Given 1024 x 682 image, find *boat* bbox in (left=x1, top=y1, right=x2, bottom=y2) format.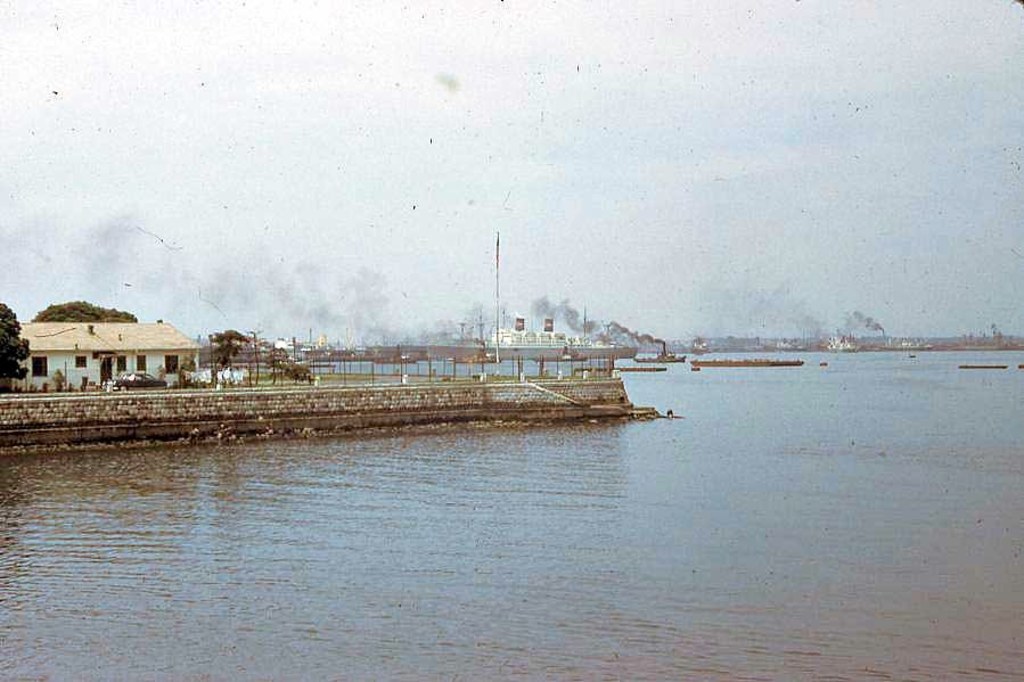
(left=690, top=358, right=806, bottom=367).
